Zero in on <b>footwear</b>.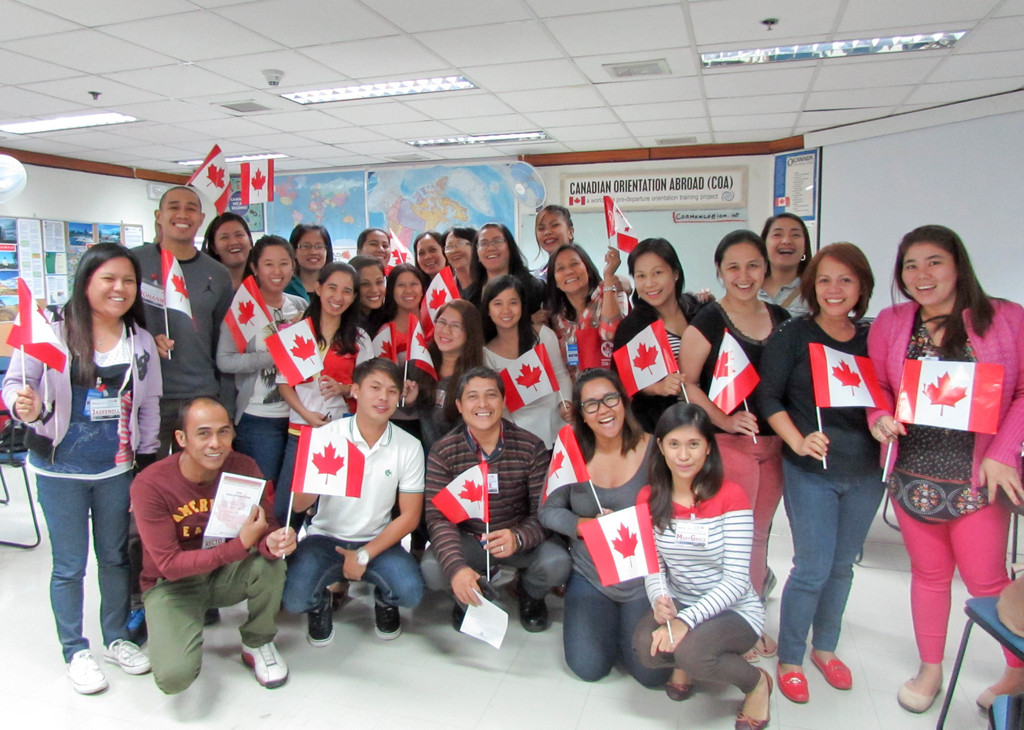
Zeroed in: bbox=[777, 659, 810, 705].
